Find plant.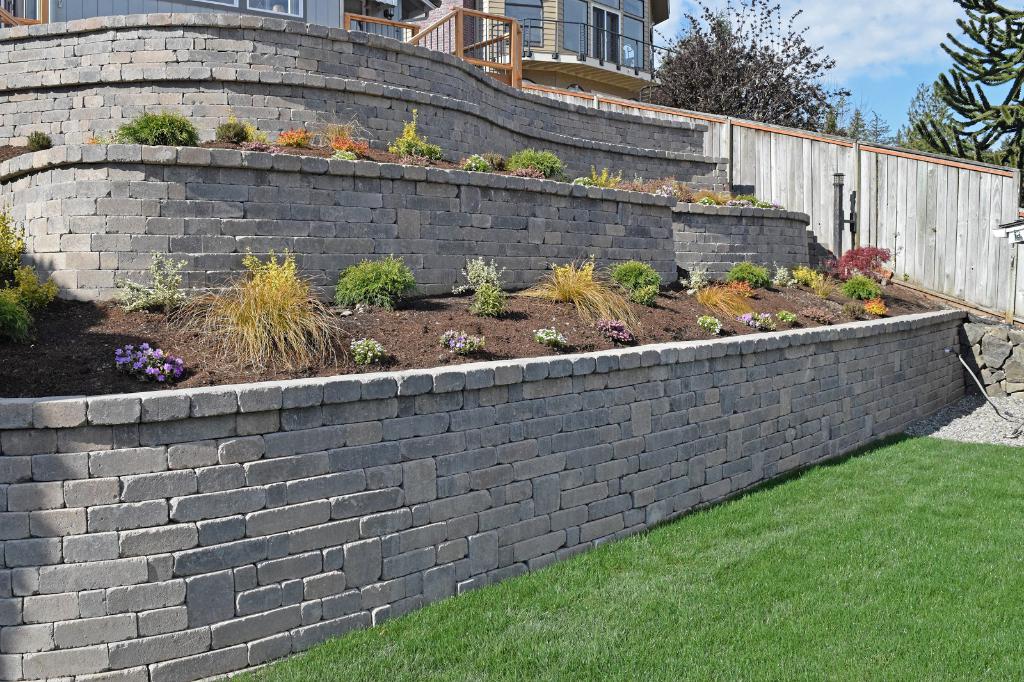
(x1=512, y1=145, x2=562, y2=178).
